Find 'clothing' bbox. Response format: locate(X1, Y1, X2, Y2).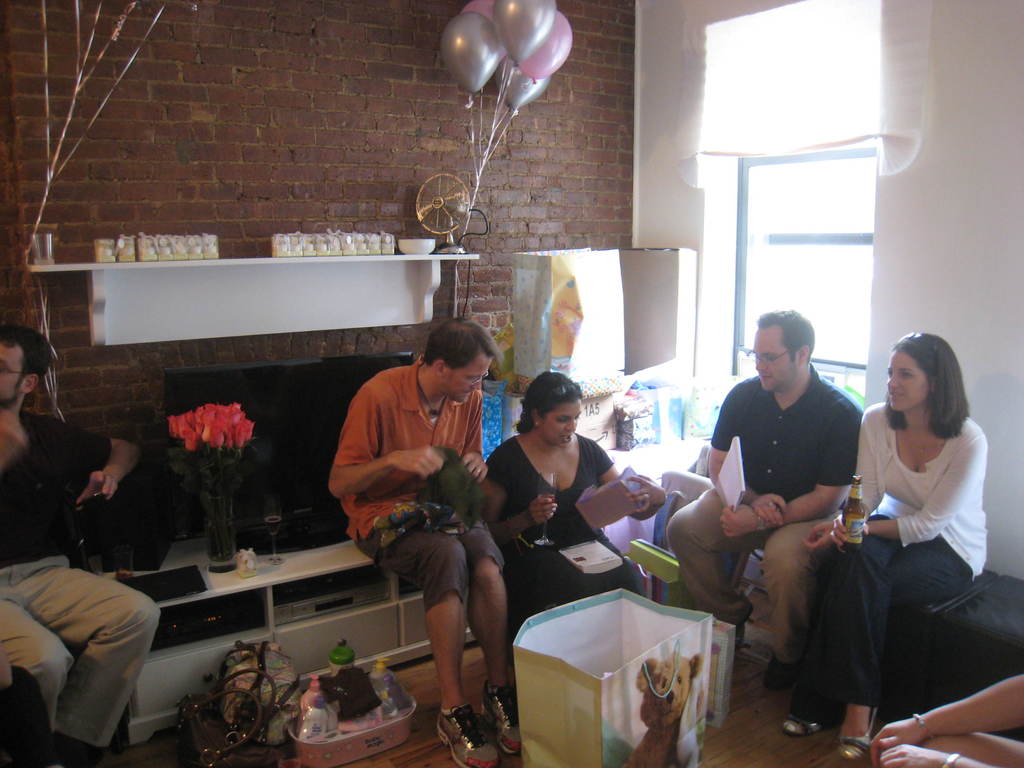
locate(846, 392, 1002, 706).
